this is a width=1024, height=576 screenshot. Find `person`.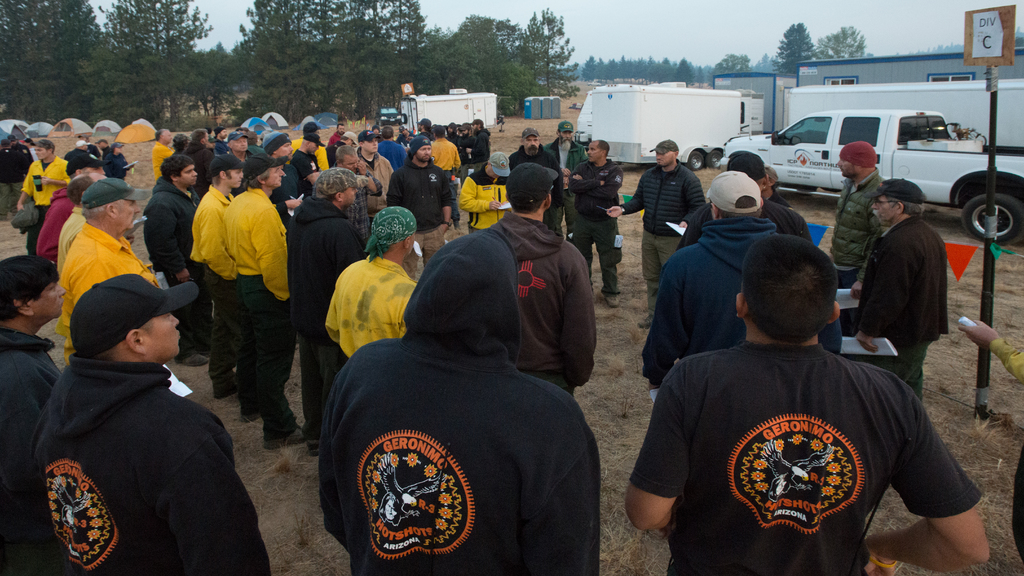
Bounding box: Rect(224, 131, 252, 152).
